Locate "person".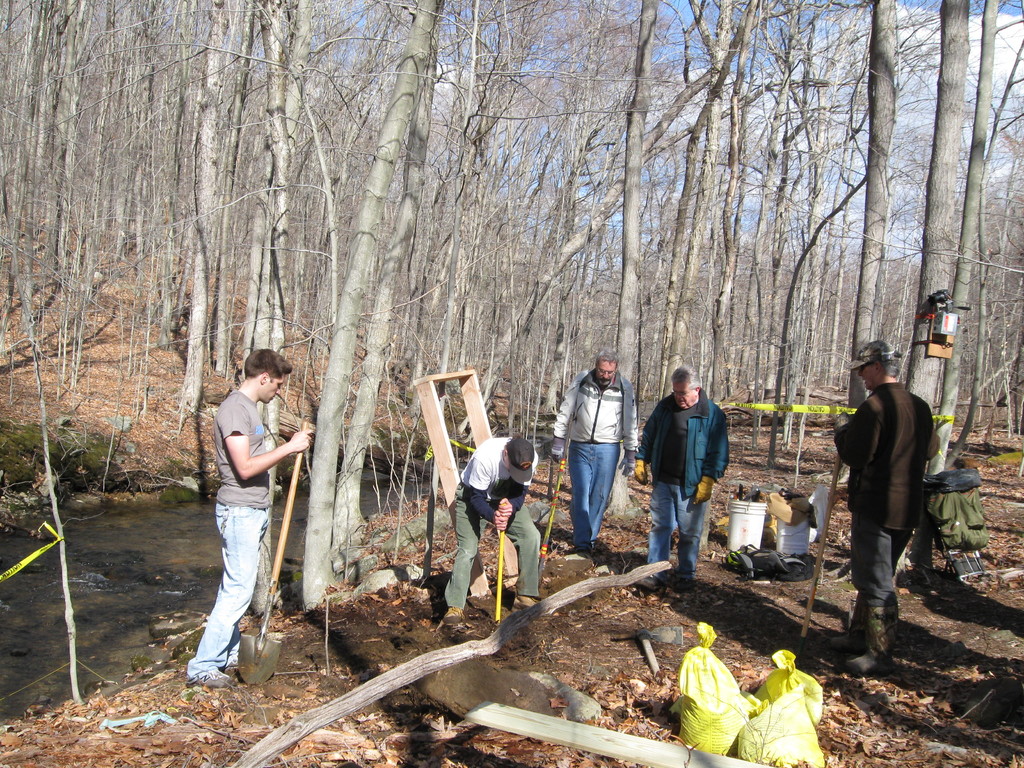
Bounding box: {"x1": 551, "y1": 348, "x2": 636, "y2": 546}.
